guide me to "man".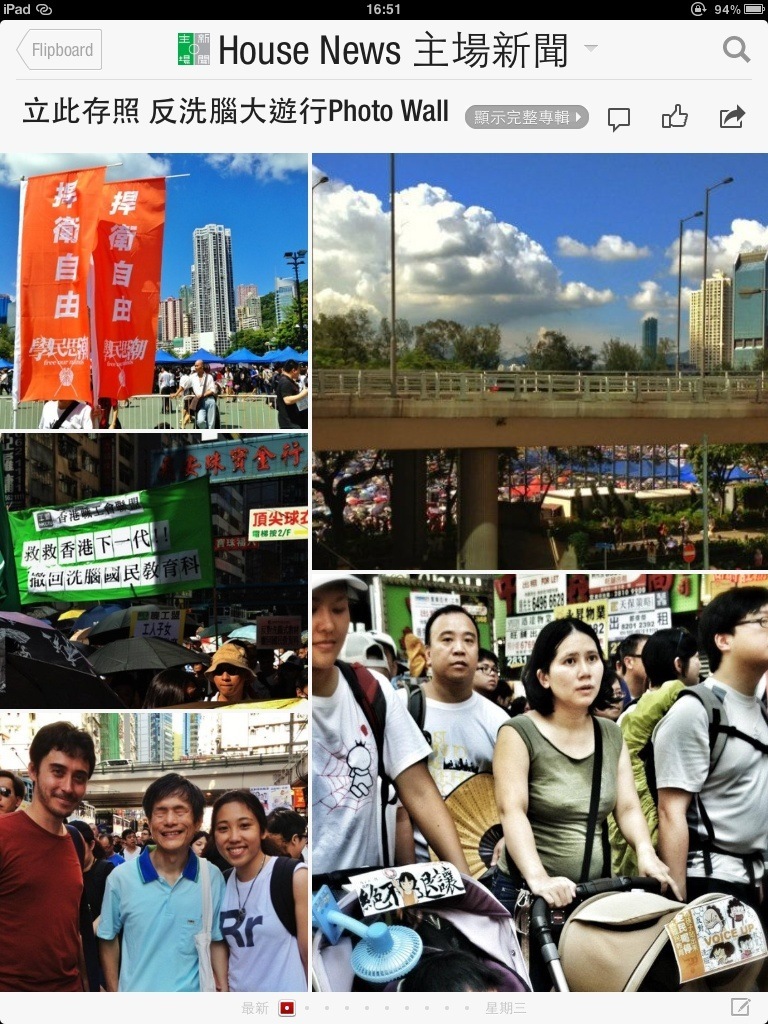
Guidance: [left=647, top=588, right=767, bottom=1001].
